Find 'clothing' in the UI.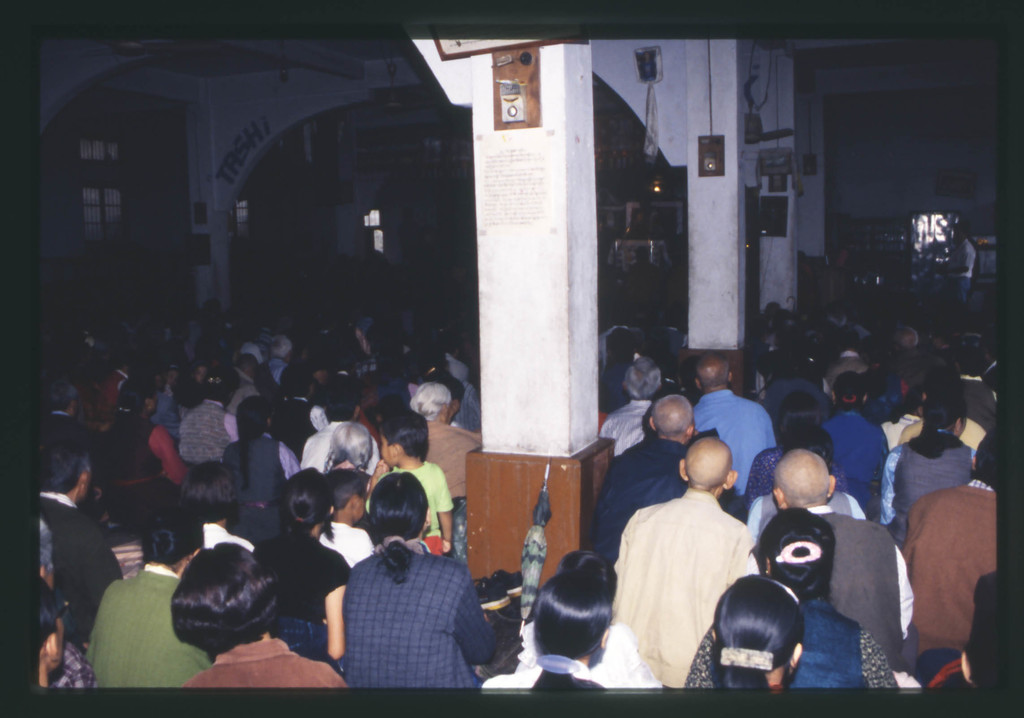
UI element at box(688, 381, 763, 500).
